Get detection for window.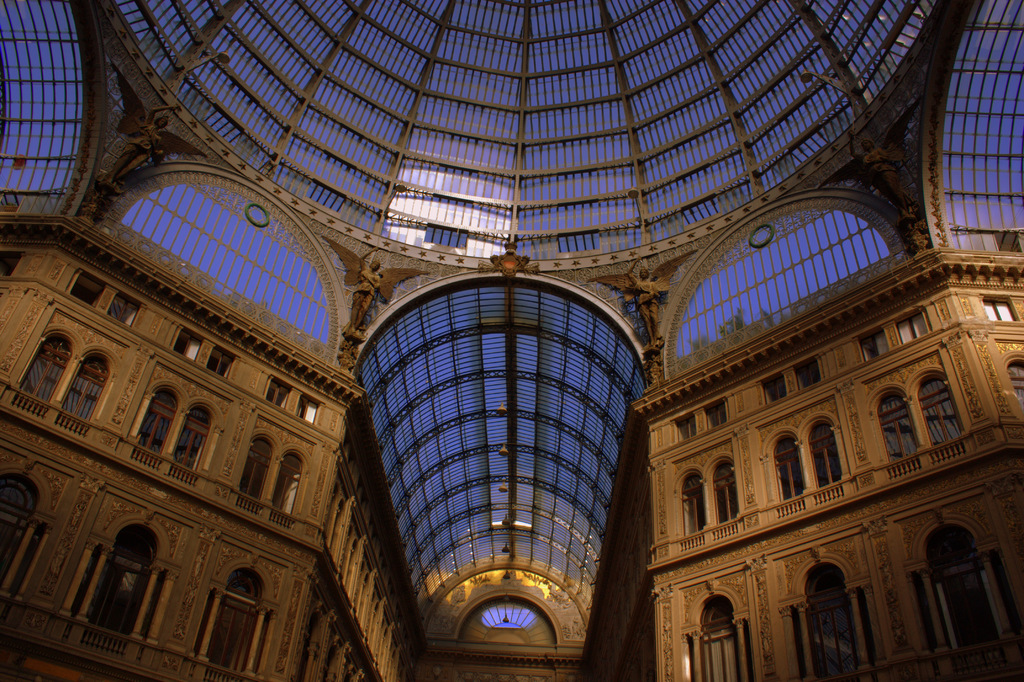
Detection: [796,354,819,387].
